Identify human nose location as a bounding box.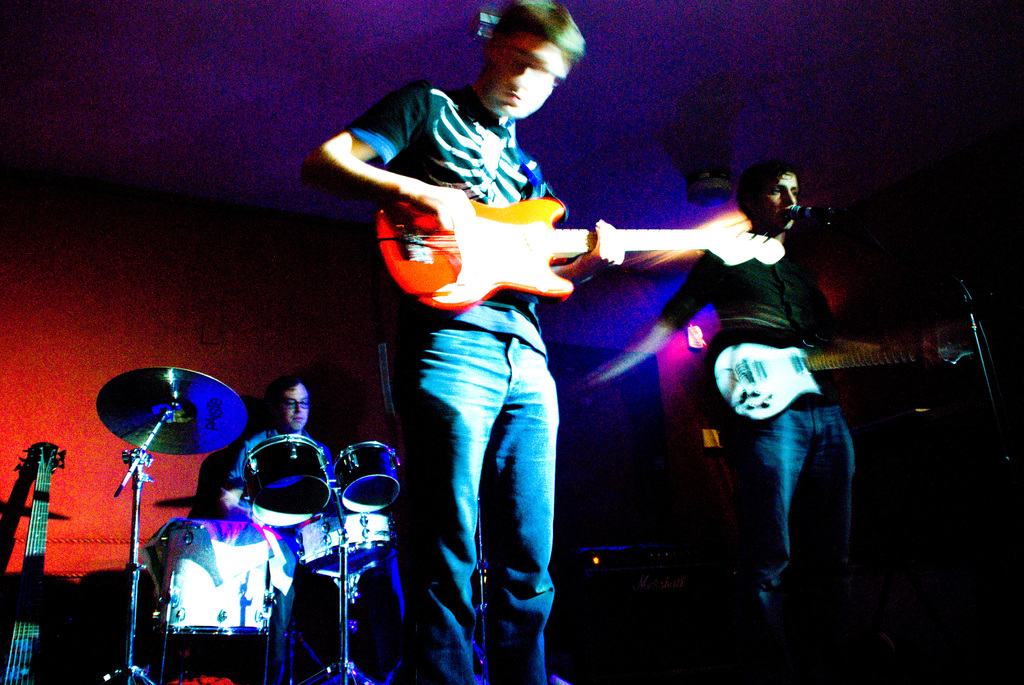
rect(295, 405, 305, 414).
